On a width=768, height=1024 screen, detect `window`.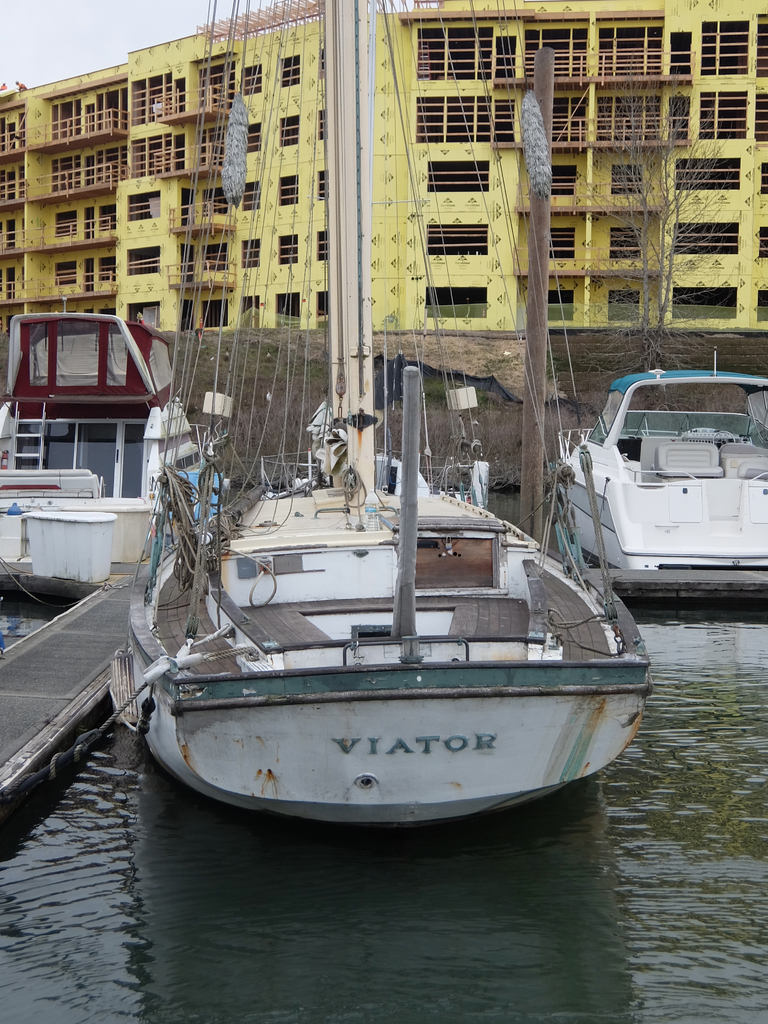
<box>203,298,224,331</box>.
